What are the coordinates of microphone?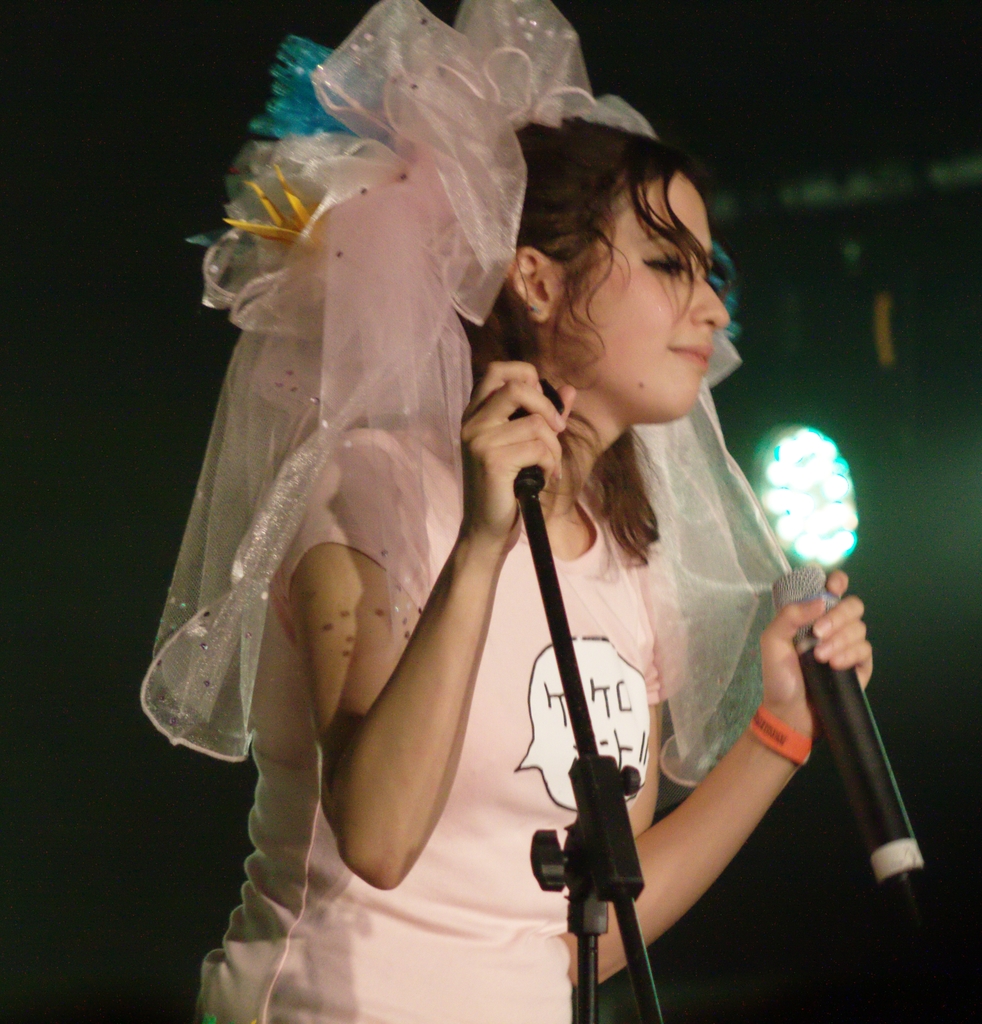
bbox(762, 520, 941, 878).
